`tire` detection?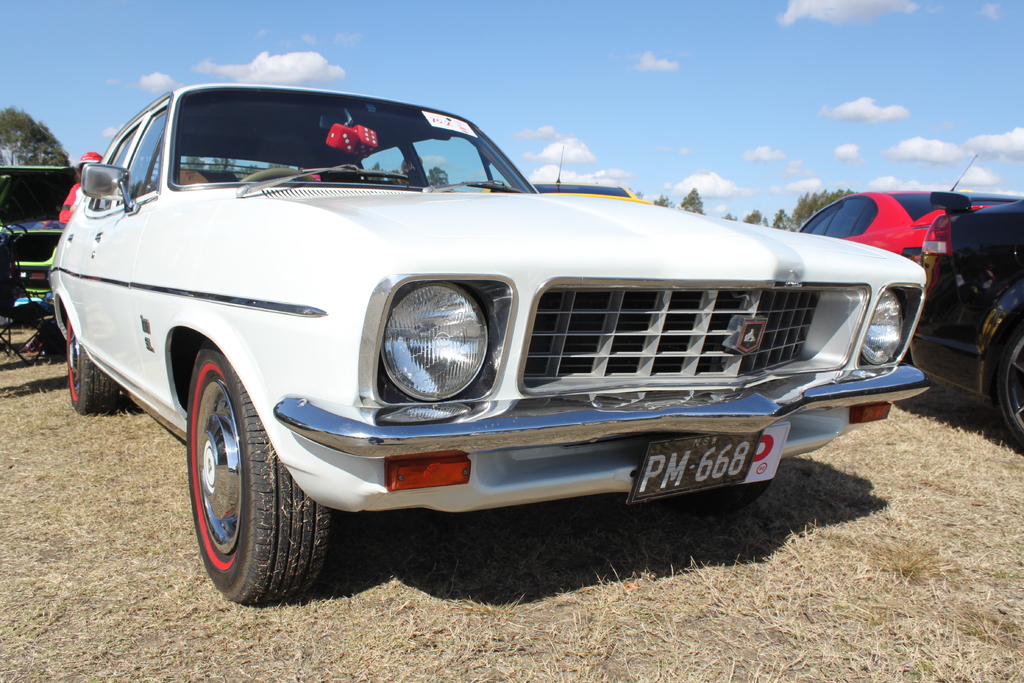
crop(995, 319, 1023, 456)
